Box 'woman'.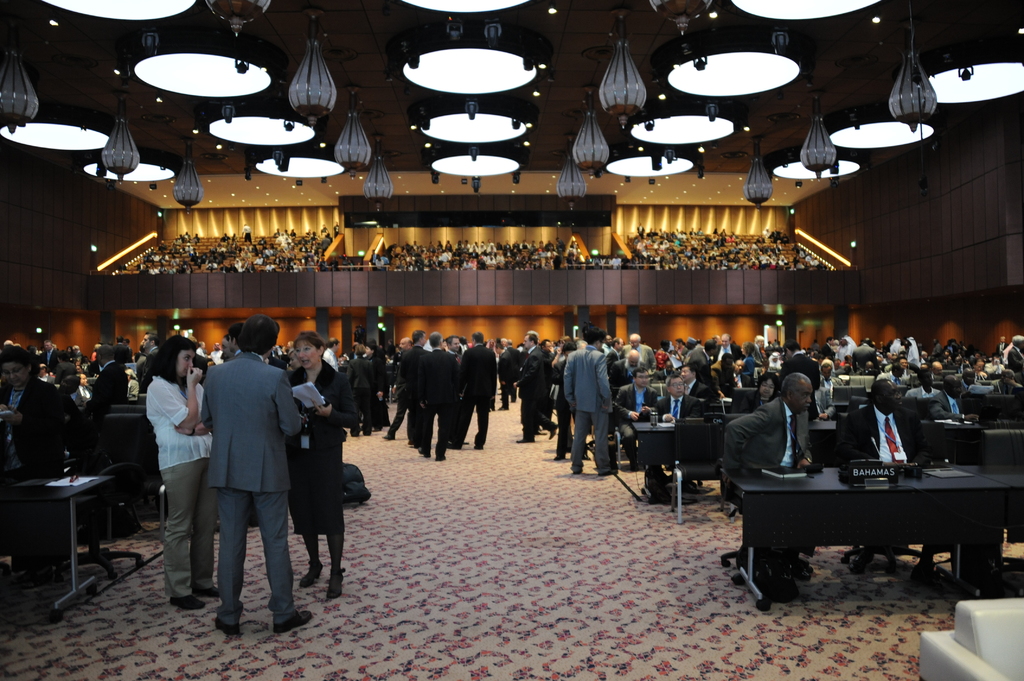
(140, 339, 216, 618).
